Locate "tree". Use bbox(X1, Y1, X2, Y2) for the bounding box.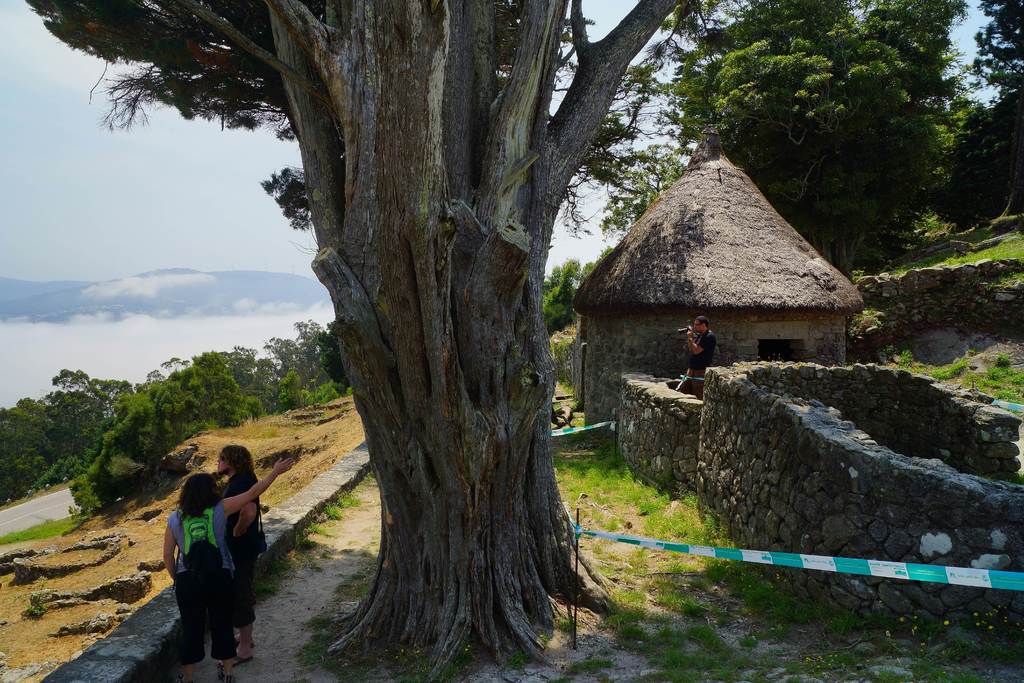
bbox(593, 0, 1023, 304).
